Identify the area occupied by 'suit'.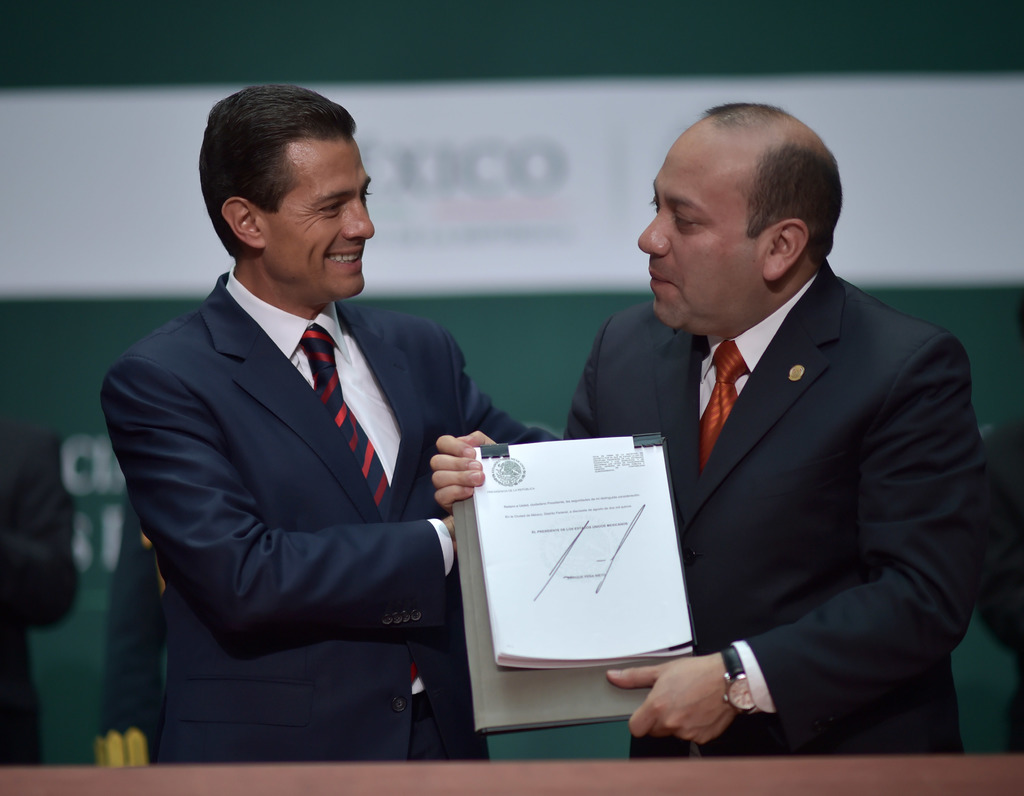
Area: locate(559, 256, 986, 756).
